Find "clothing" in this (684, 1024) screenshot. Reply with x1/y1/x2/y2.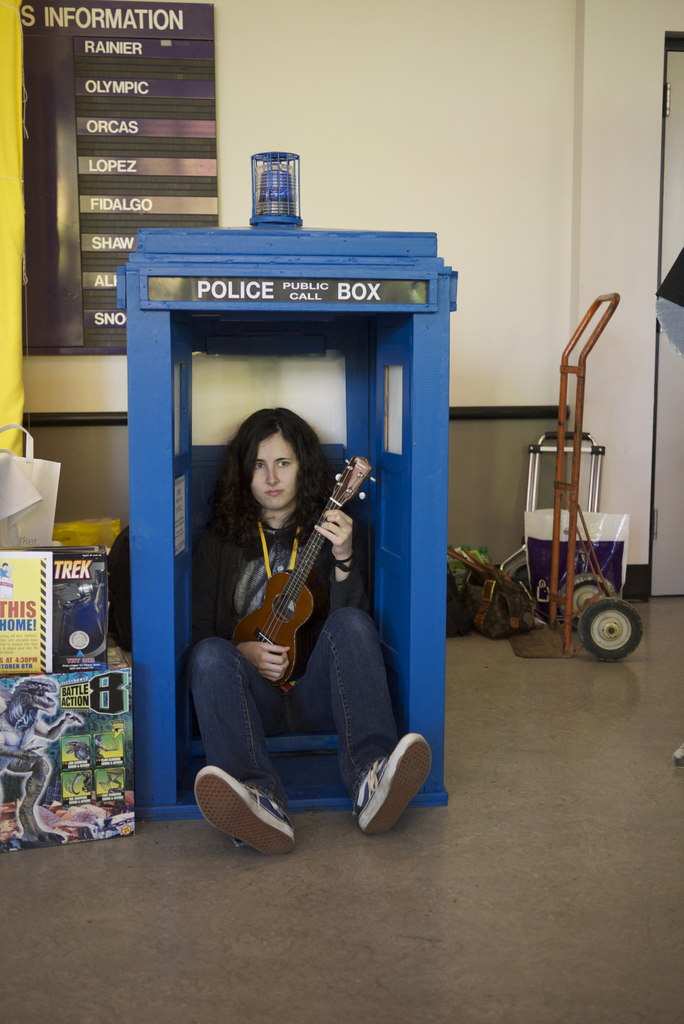
183/404/402/799.
